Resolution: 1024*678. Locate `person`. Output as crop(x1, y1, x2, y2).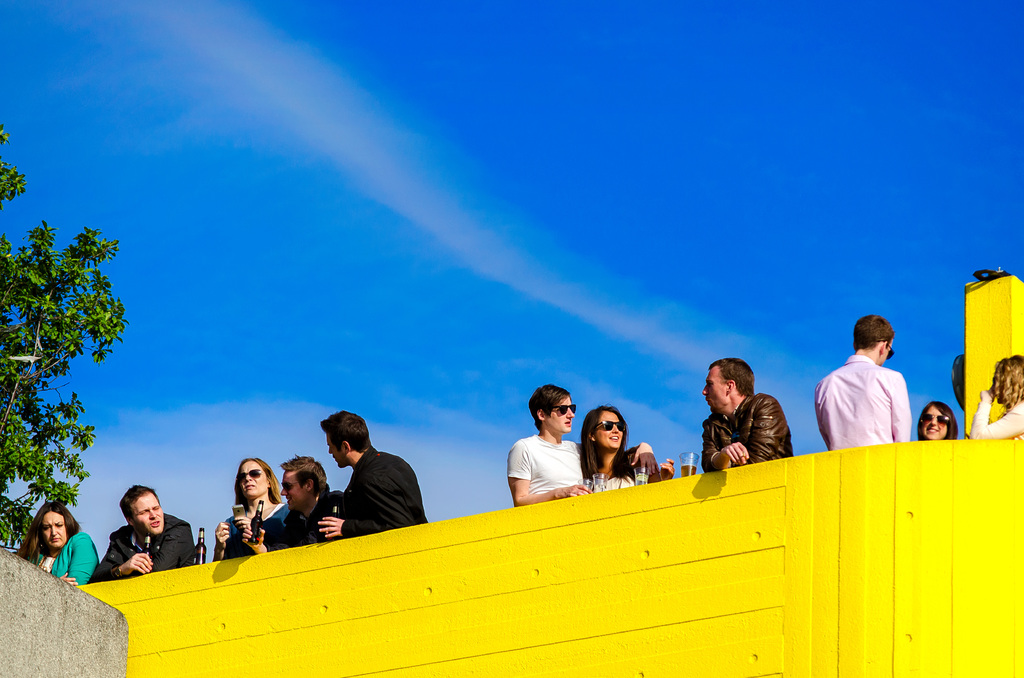
crop(91, 486, 198, 581).
